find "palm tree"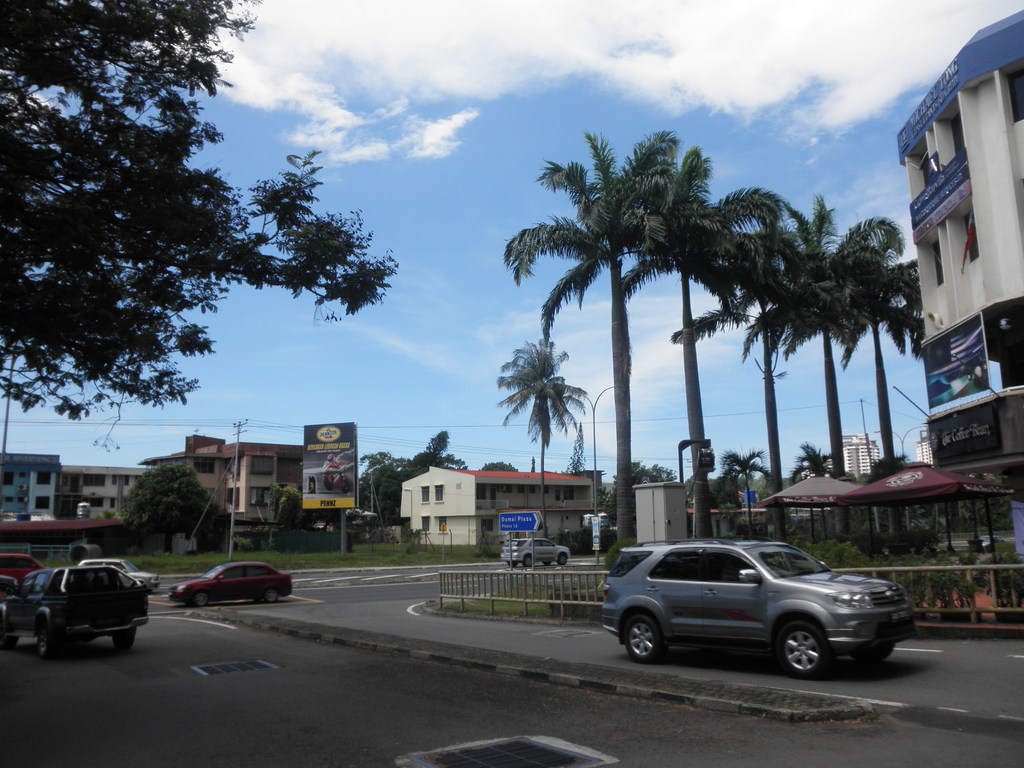
x1=813, y1=226, x2=922, y2=458
